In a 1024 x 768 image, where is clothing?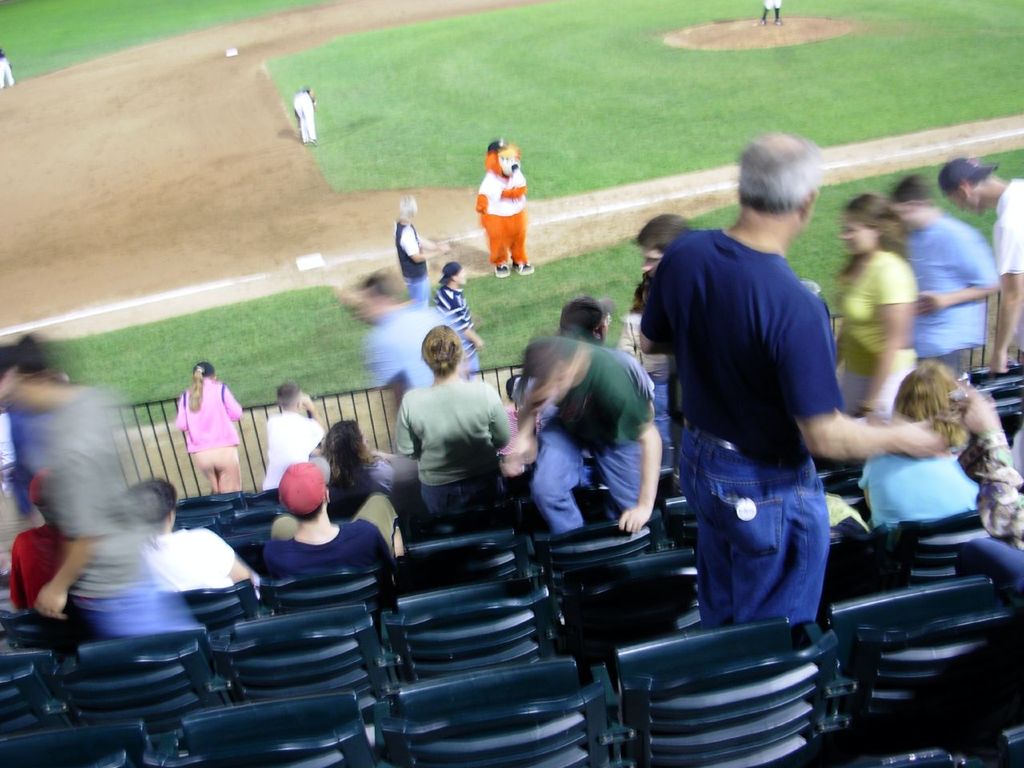
x1=168, y1=374, x2=246, y2=494.
